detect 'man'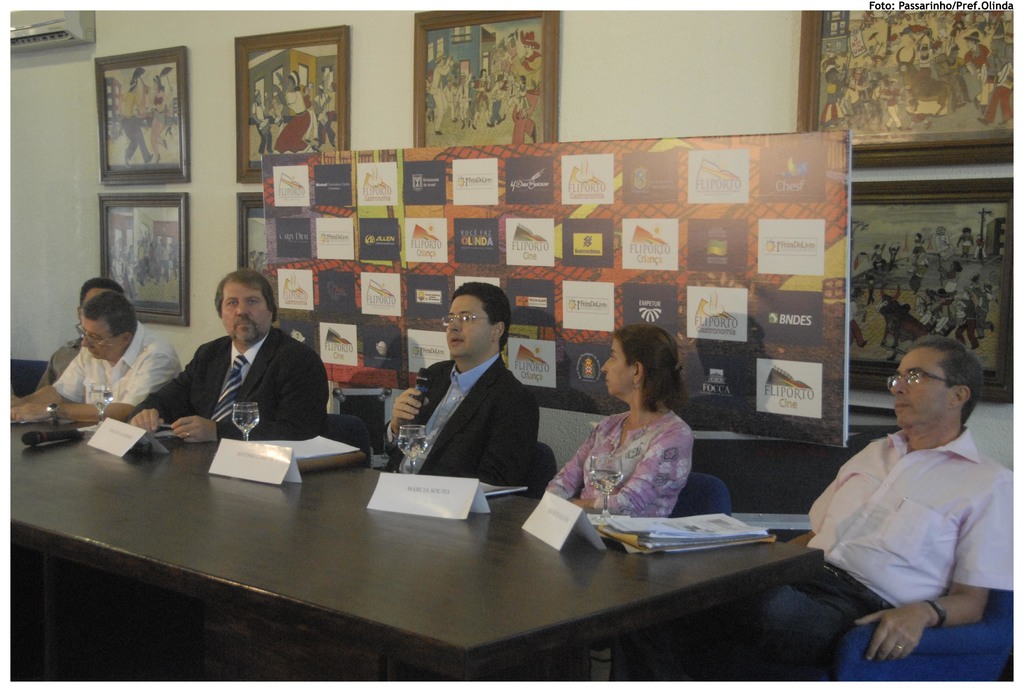
378/282/539/493
